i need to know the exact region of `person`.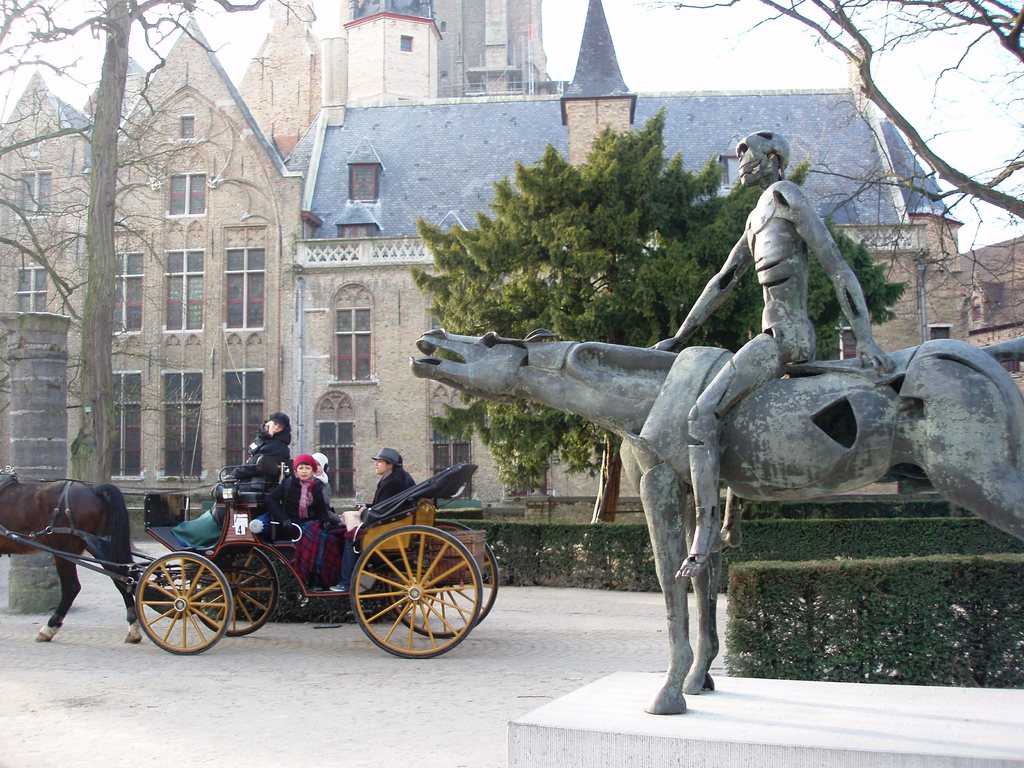
Region: x1=210 y1=412 x2=289 y2=529.
